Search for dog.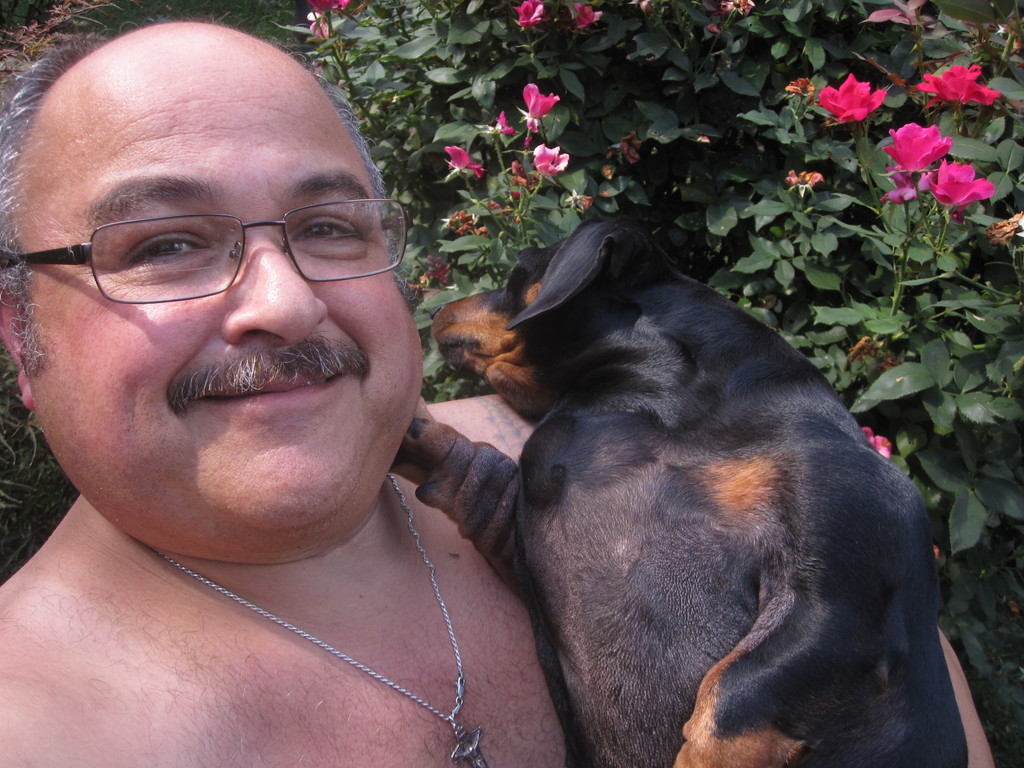
Found at box=[389, 218, 976, 765].
